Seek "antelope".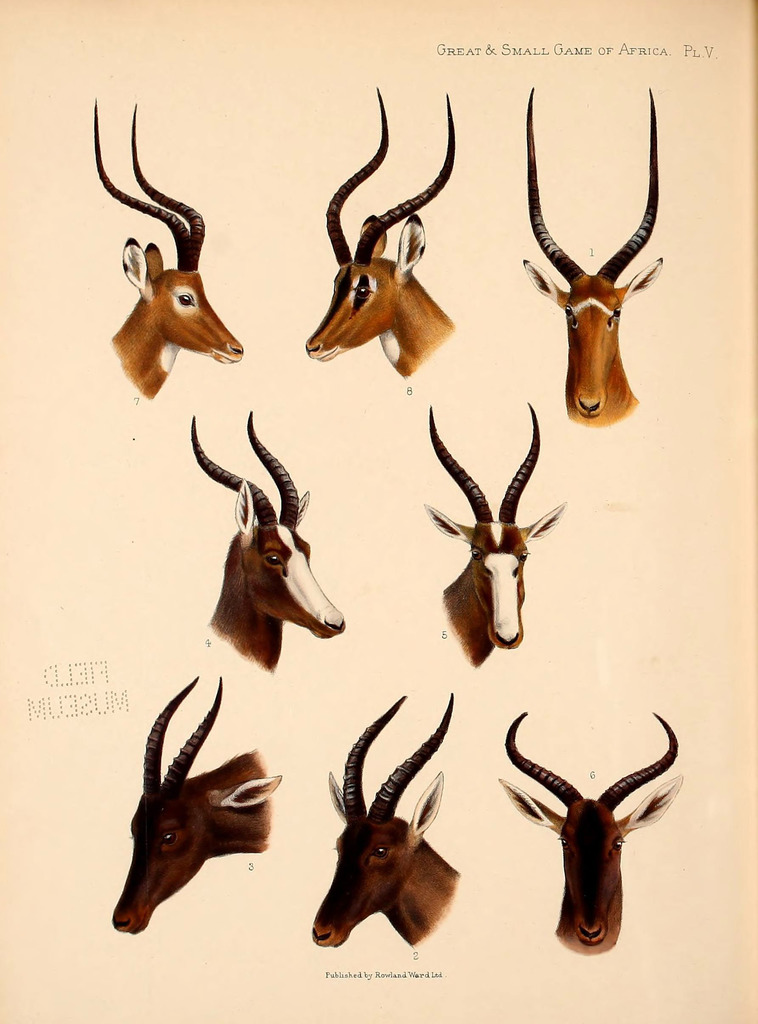
[523, 85, 664, 426].
